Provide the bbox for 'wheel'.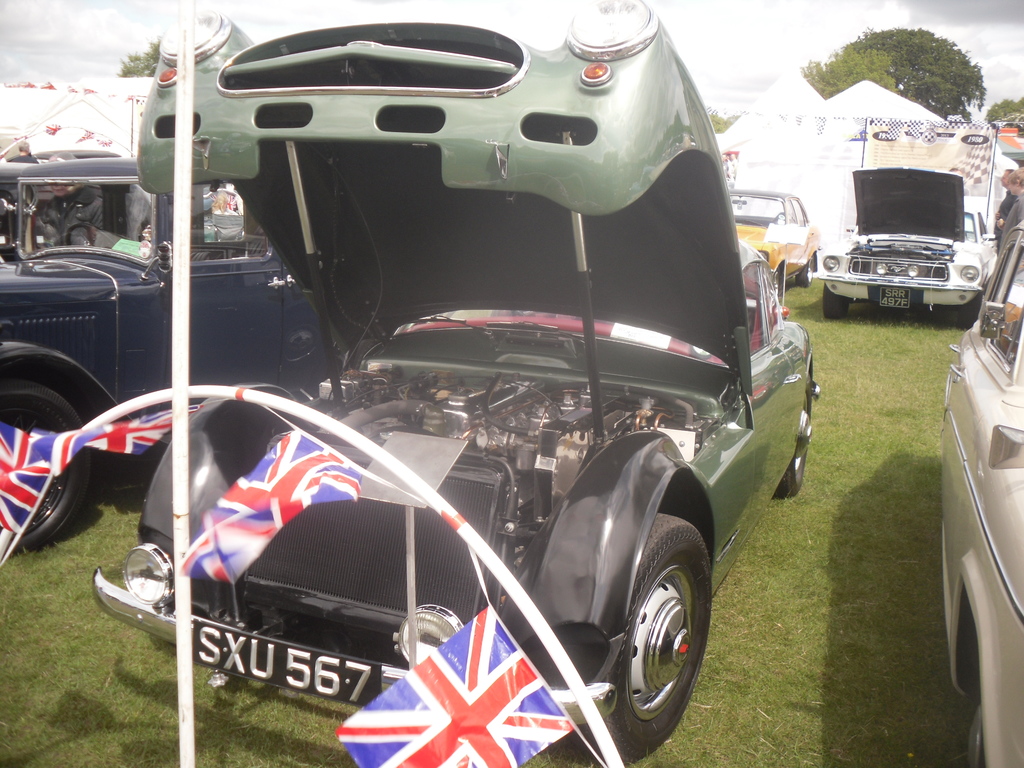
(x1=794, y1=248, x2=826, y2=285).
